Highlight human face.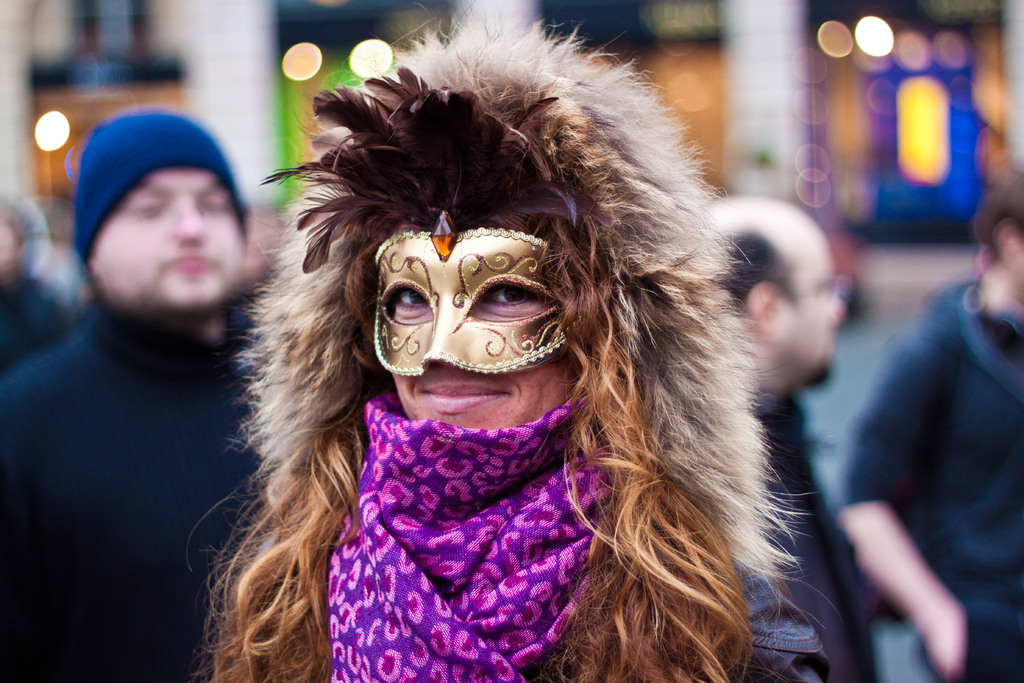
Highlighted region: Rect(84, 172, 246, 313).
